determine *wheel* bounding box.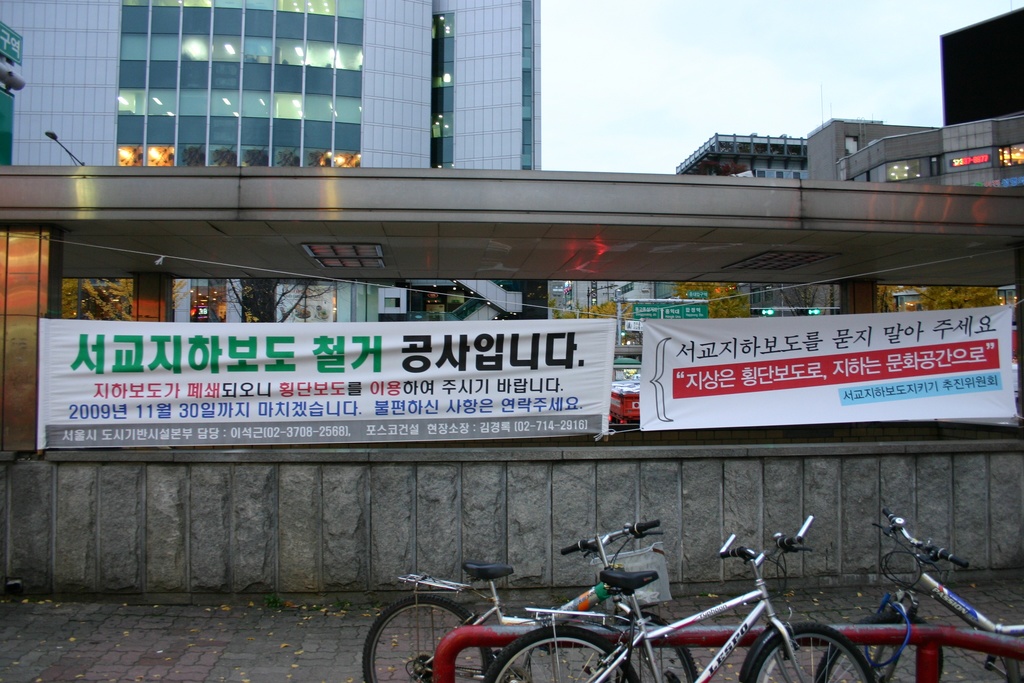
Determined: box=[811, 607, 945, 682].
